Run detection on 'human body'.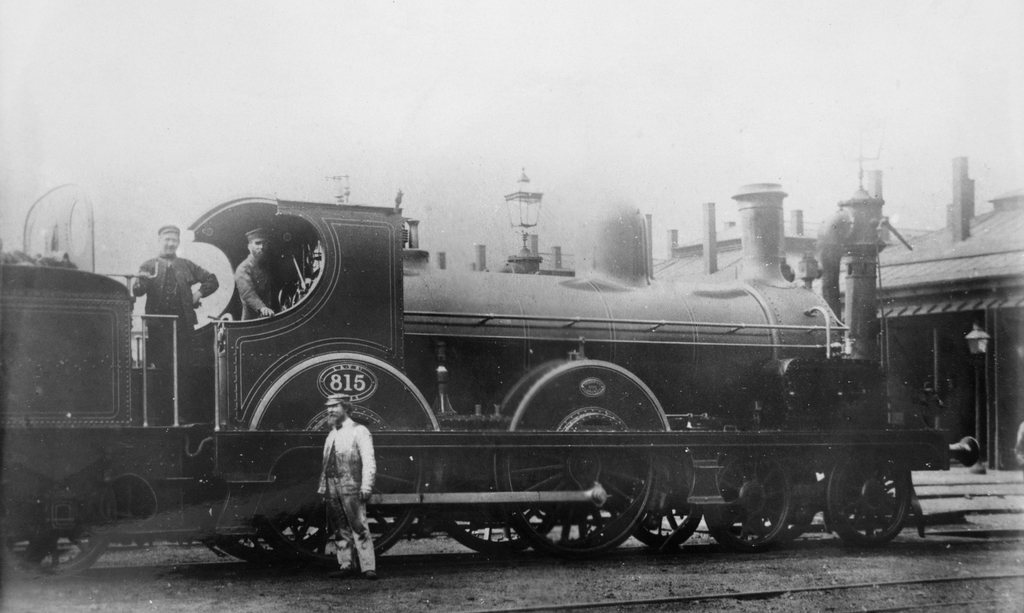
Result: (x1=298, y1=402, x2=376, y2=576).
